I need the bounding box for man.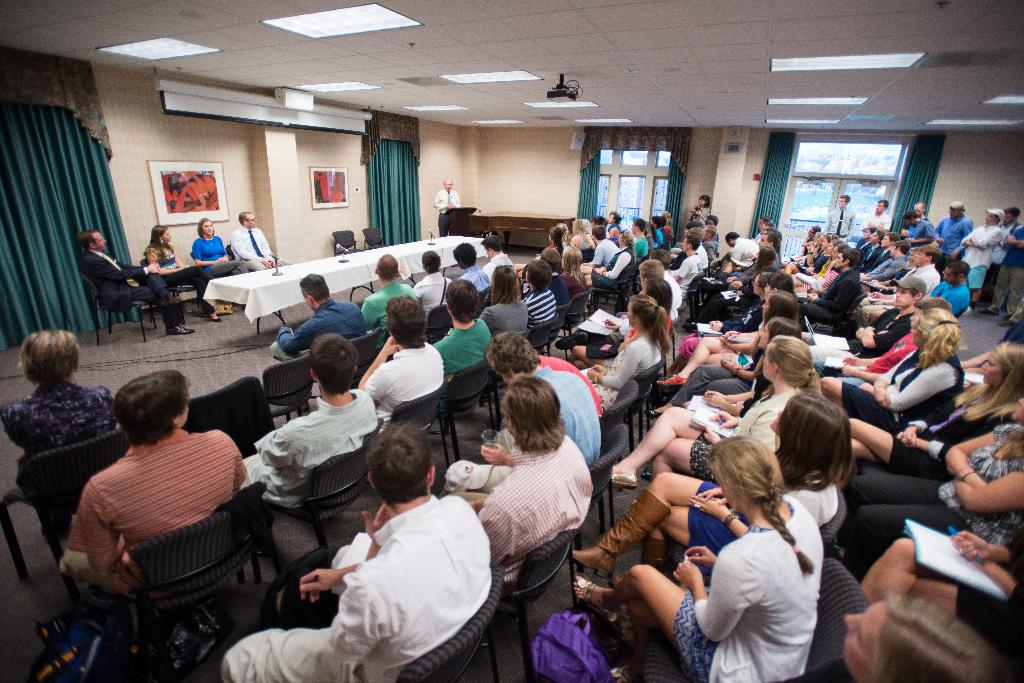
Here it is: 485 235 513 273.
